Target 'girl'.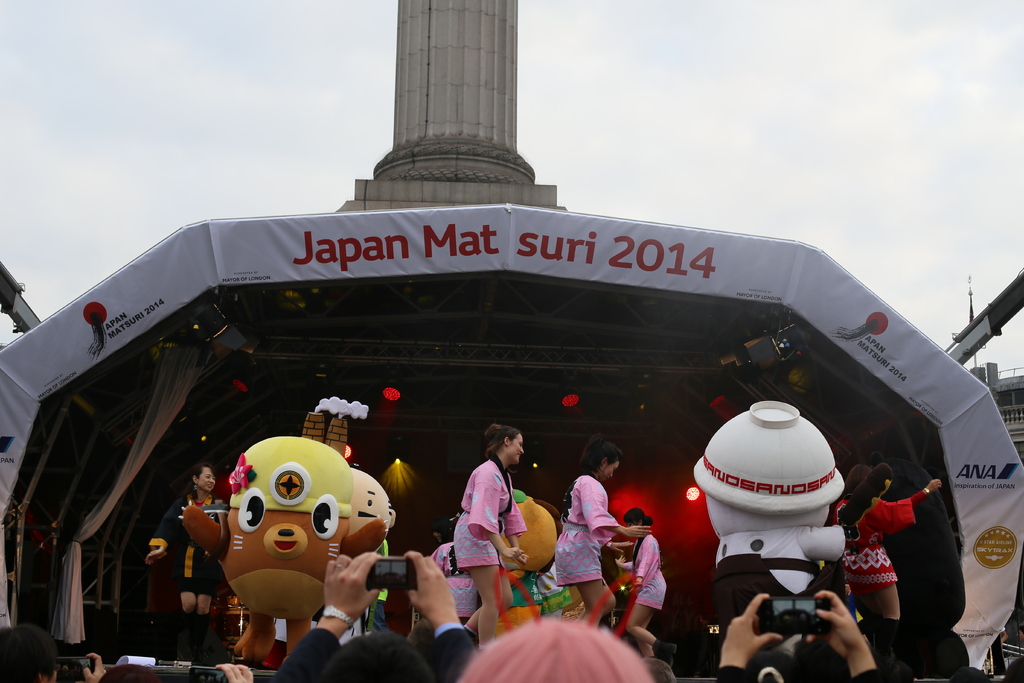
Target region: (831,457,940,615).
